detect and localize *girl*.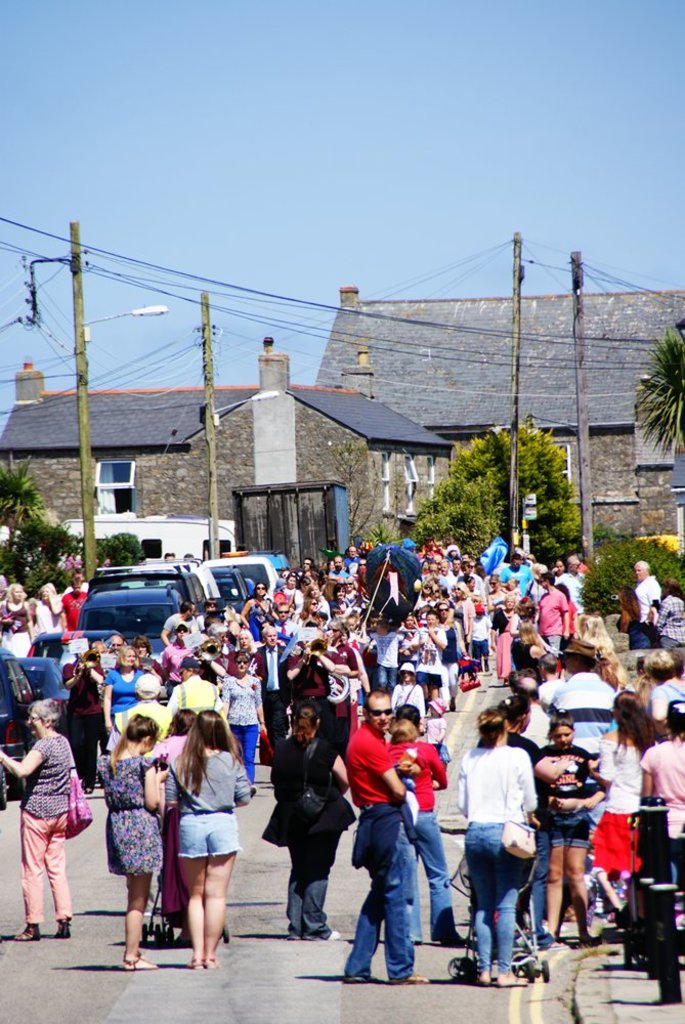
Localized at l=381, t=712, r=420, b=822.
